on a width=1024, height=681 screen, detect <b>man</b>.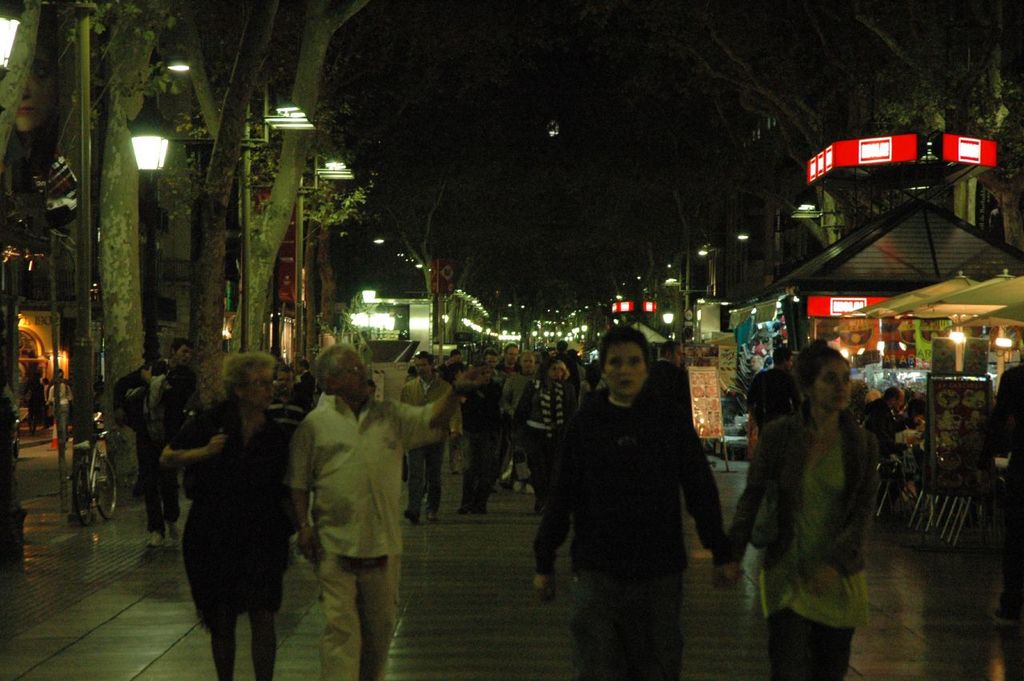
858, 390, 916, 486.
